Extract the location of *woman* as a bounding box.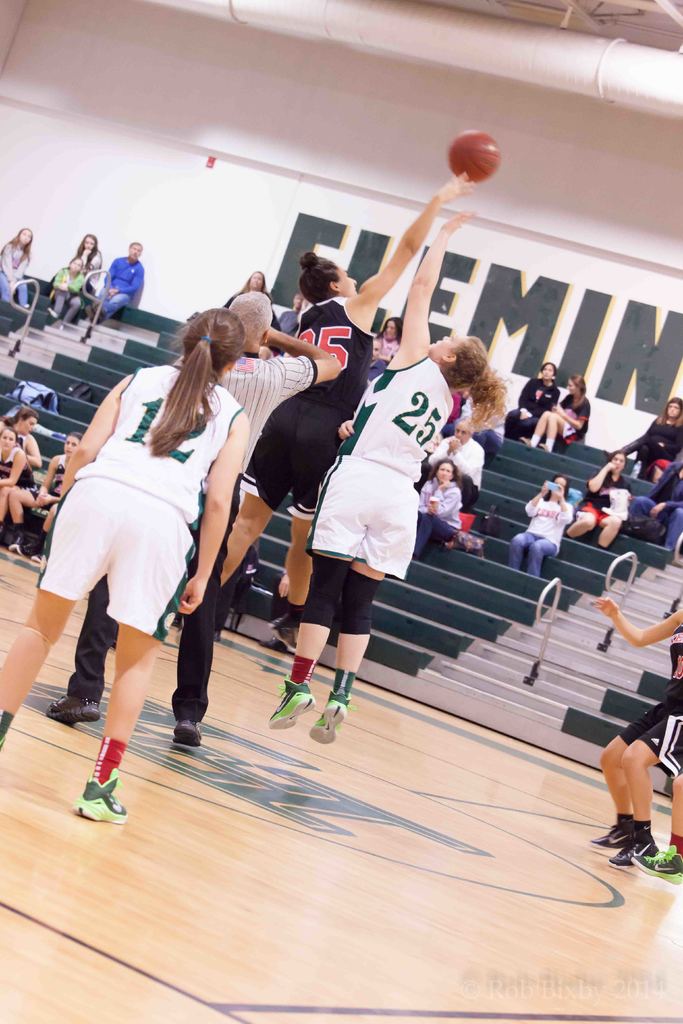
(43,296,270,810).
